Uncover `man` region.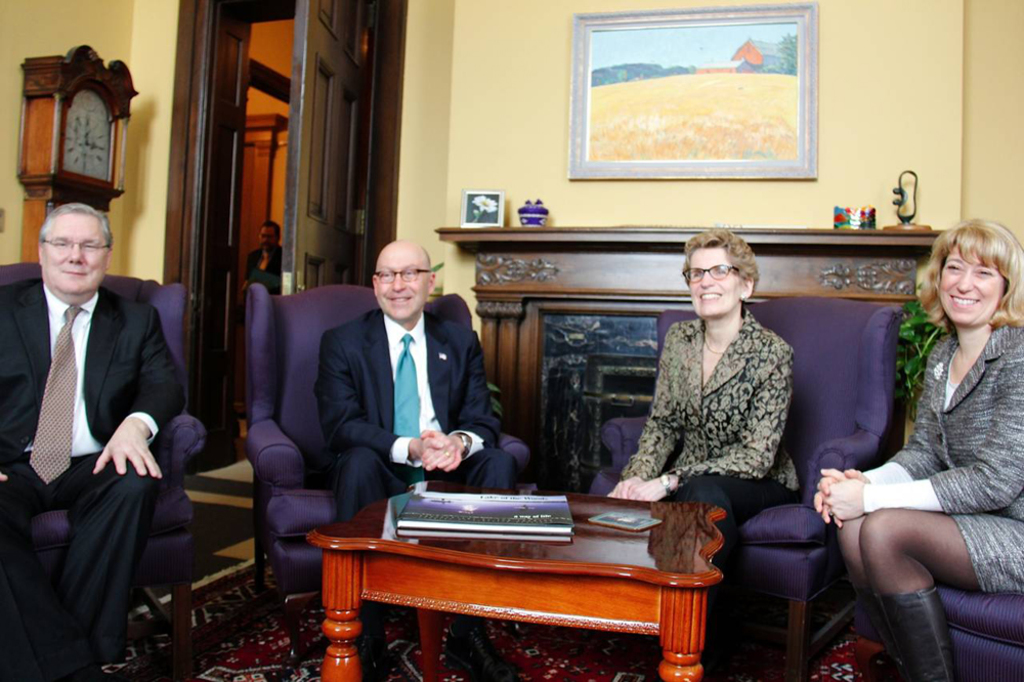
Uncovered: Rect(2, 181, 210, 679).
